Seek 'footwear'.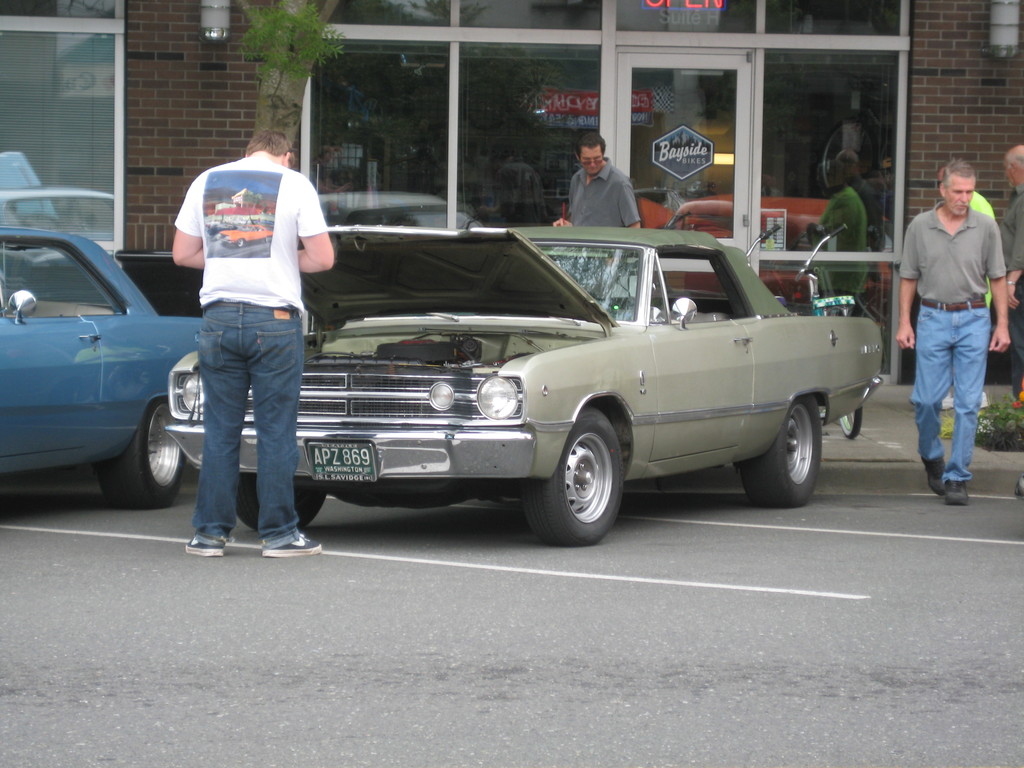
Rect(186, 531, 228, 557).
